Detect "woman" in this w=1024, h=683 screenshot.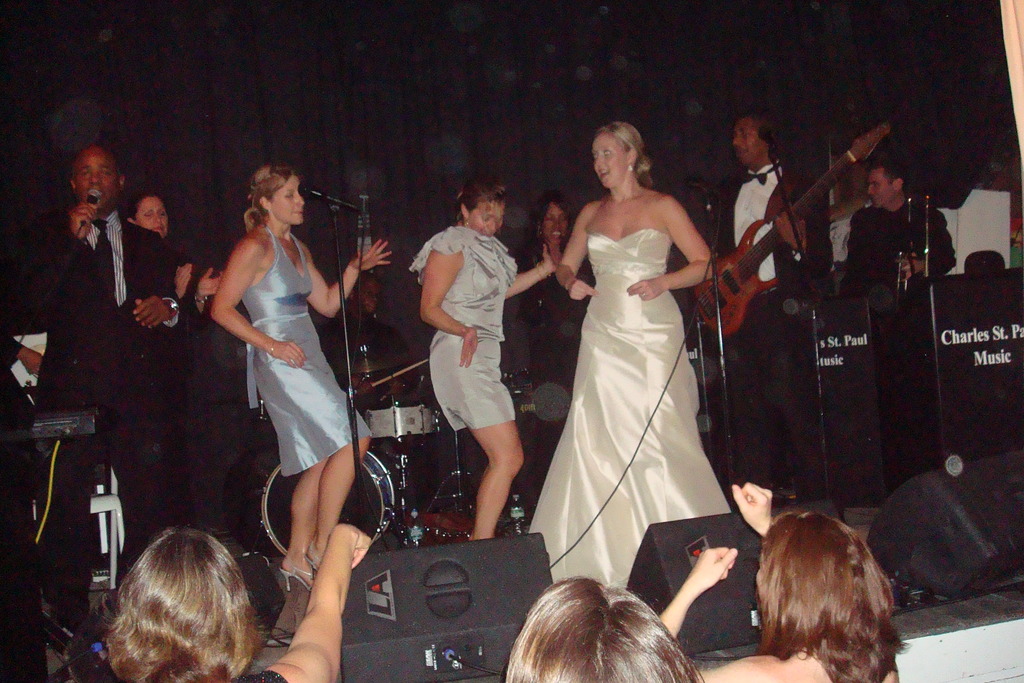
Detection: (x1=89, y1=526, x2=376, y2=682).
